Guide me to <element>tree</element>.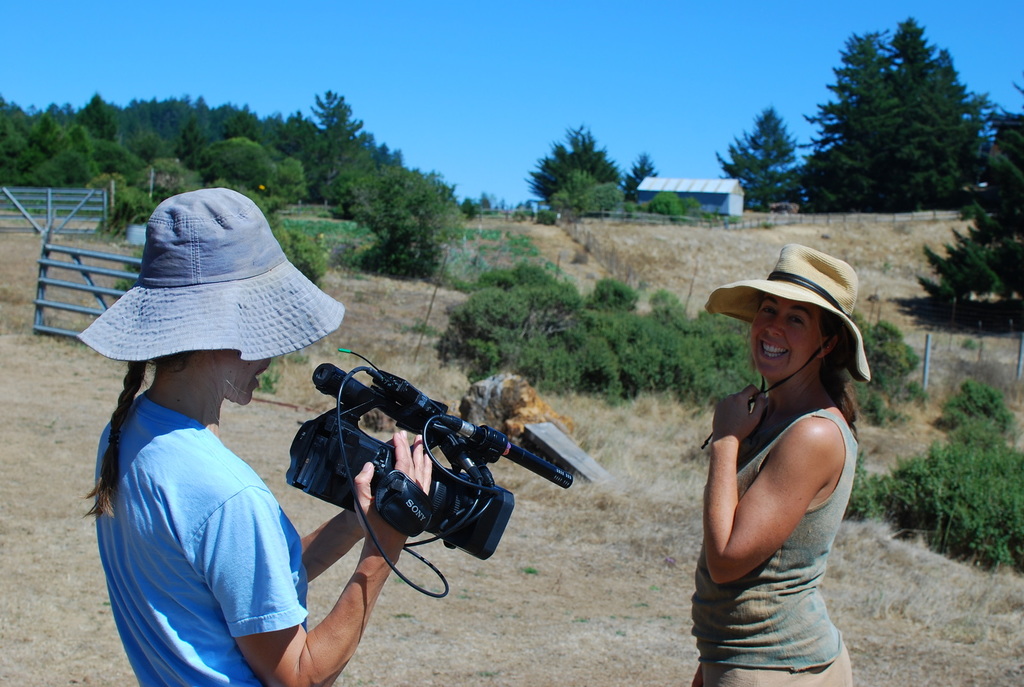
Guidance: (left=627, top=150, right=684, bottom=212).
